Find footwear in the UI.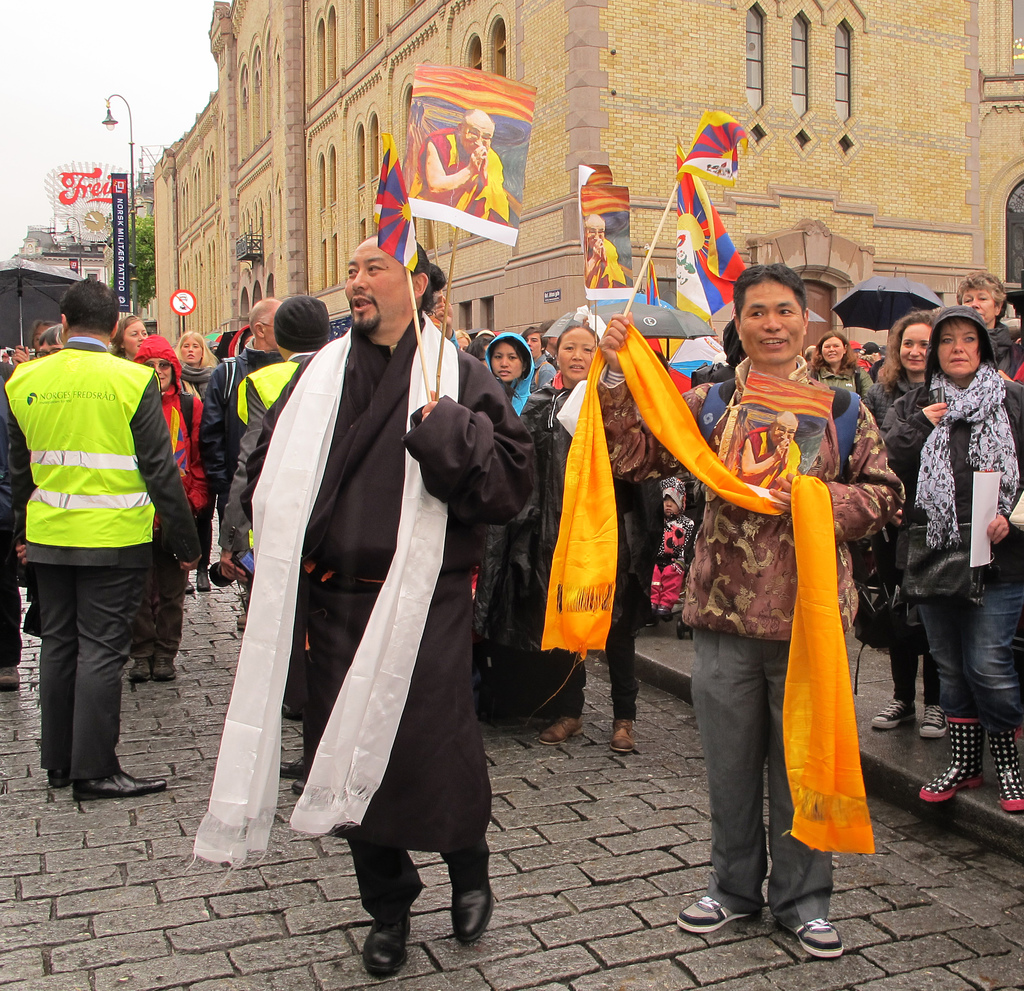
UI element at box=[536, 712, 584, 746].
